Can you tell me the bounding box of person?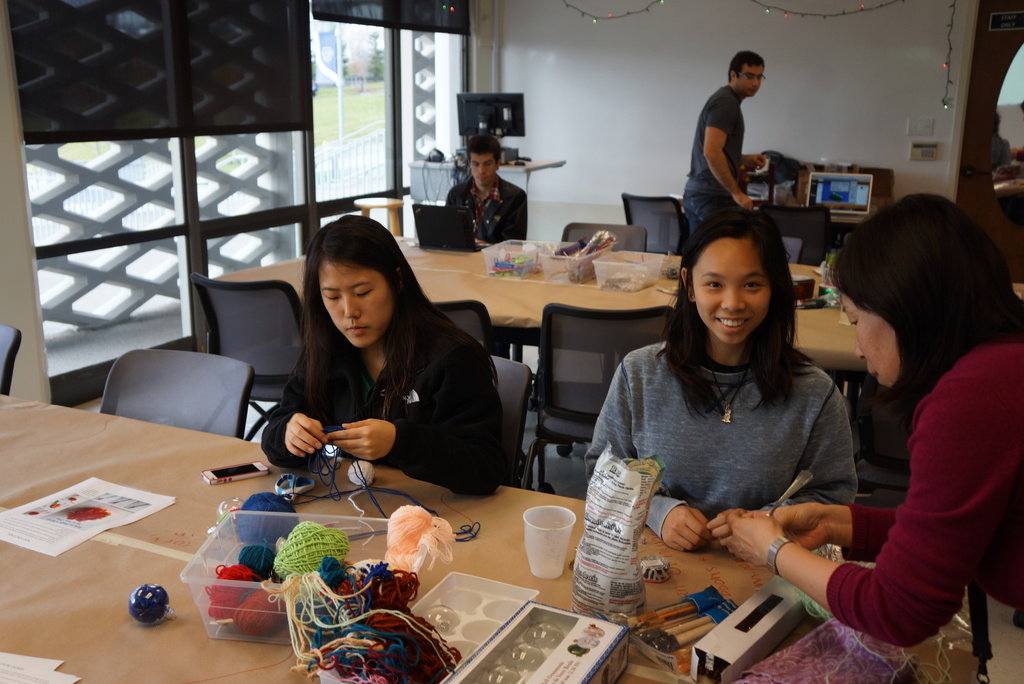
bbox=(456, 137, 527, 246).
